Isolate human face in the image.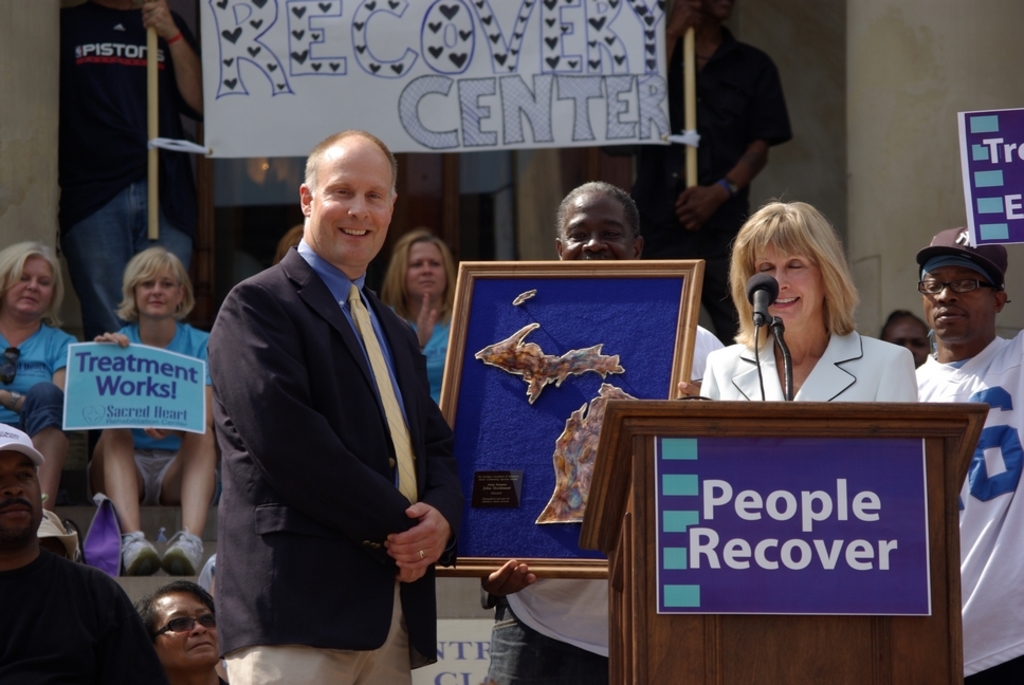
Isolated region: left=159, top=596, right=219, bottom=667.
